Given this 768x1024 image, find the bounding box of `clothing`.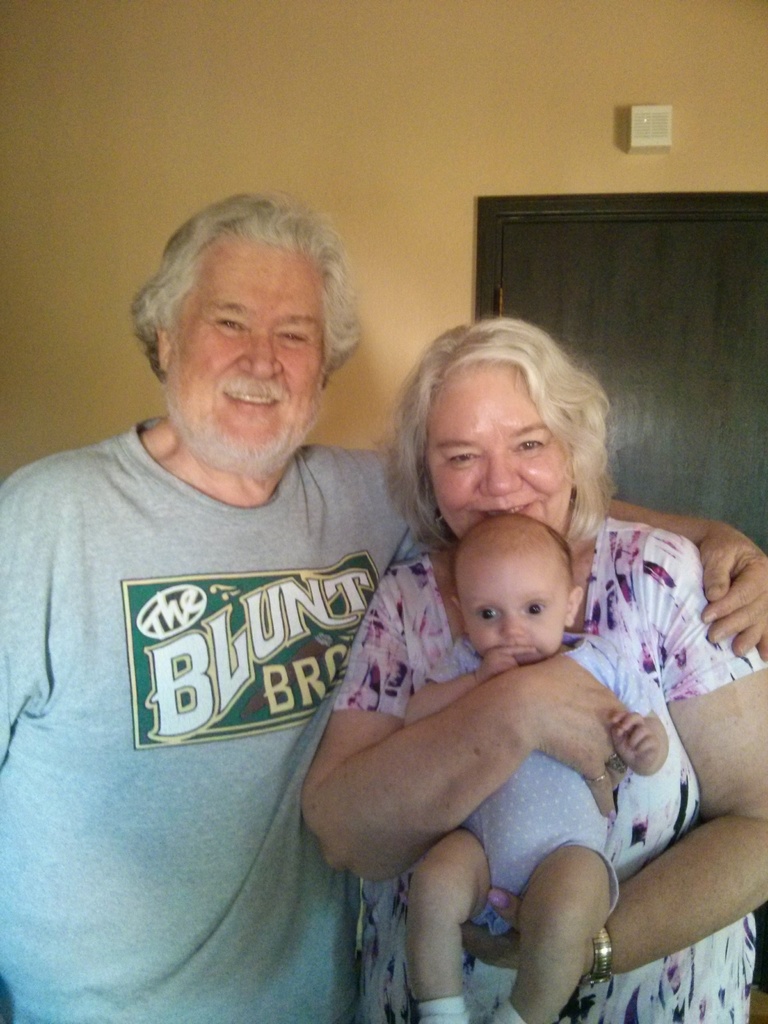
327:511:765:1023.
